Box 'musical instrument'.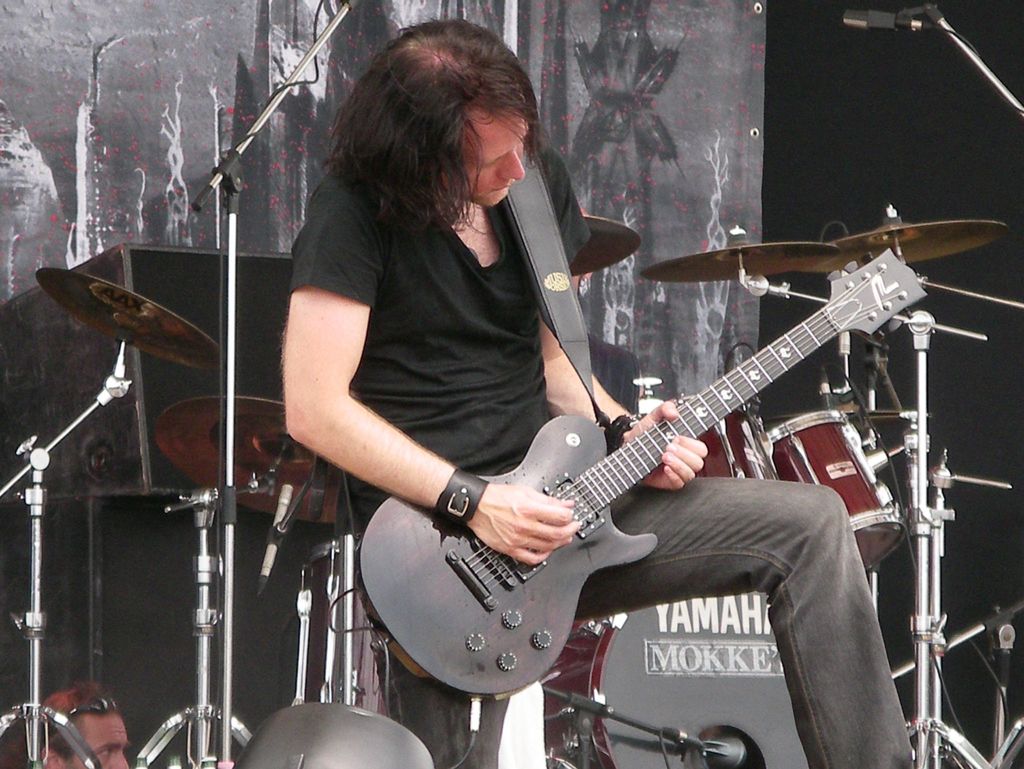
pyautogui.locateOnScreen(540, 590, 809, 768).
